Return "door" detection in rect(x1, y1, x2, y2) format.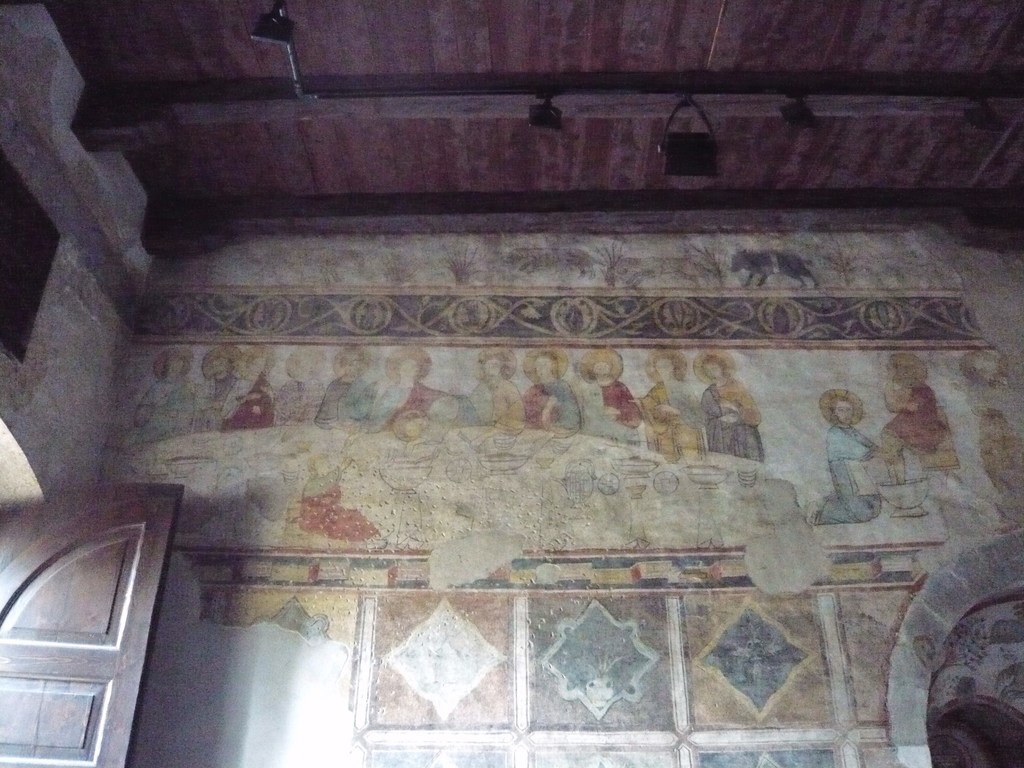
rect(940, 601, 1023, 765).
